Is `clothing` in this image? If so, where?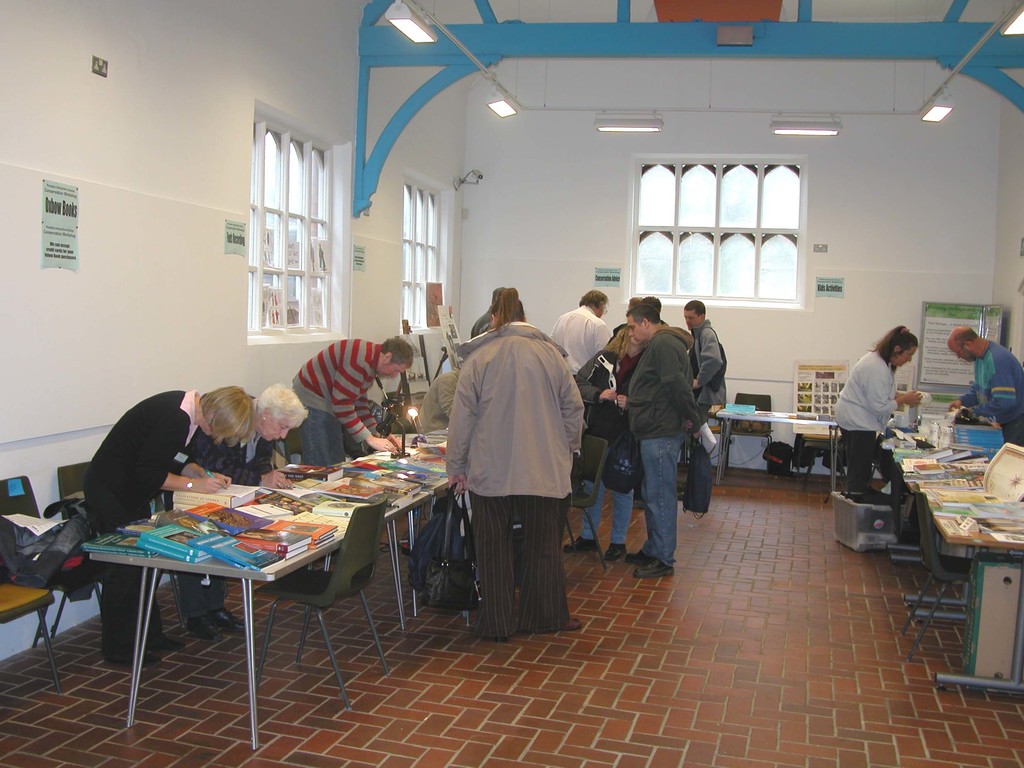
Yes, at x1=634, y1=442, x2=675, y2=575.
